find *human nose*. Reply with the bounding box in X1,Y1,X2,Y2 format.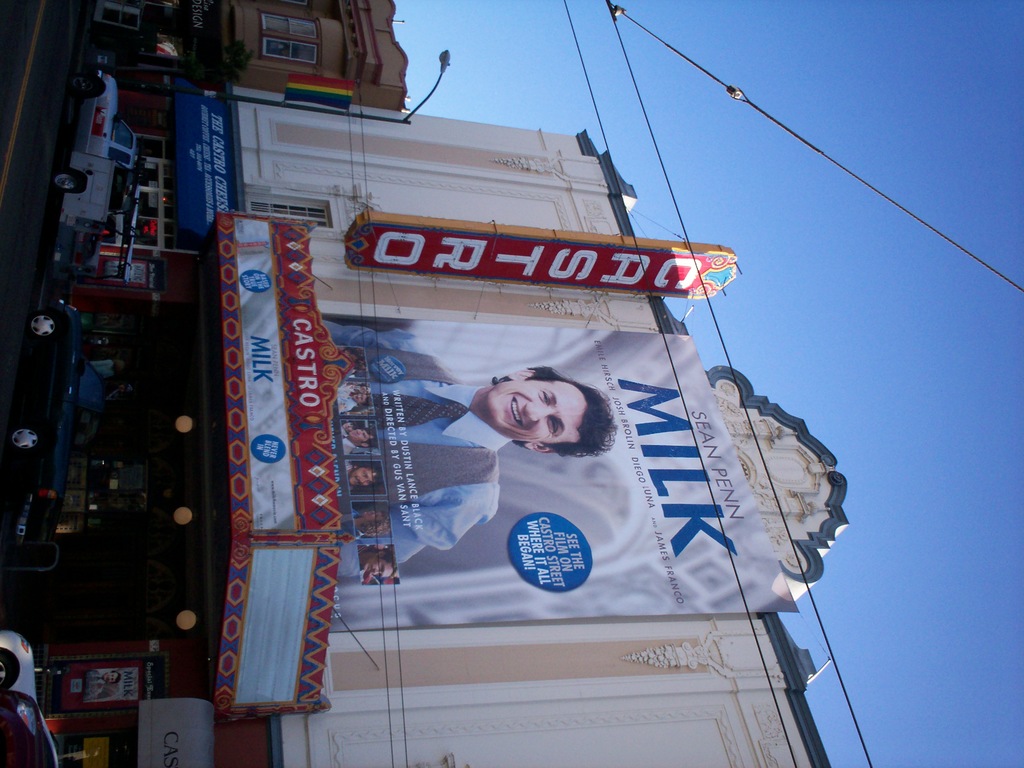
373,568,378,575.
